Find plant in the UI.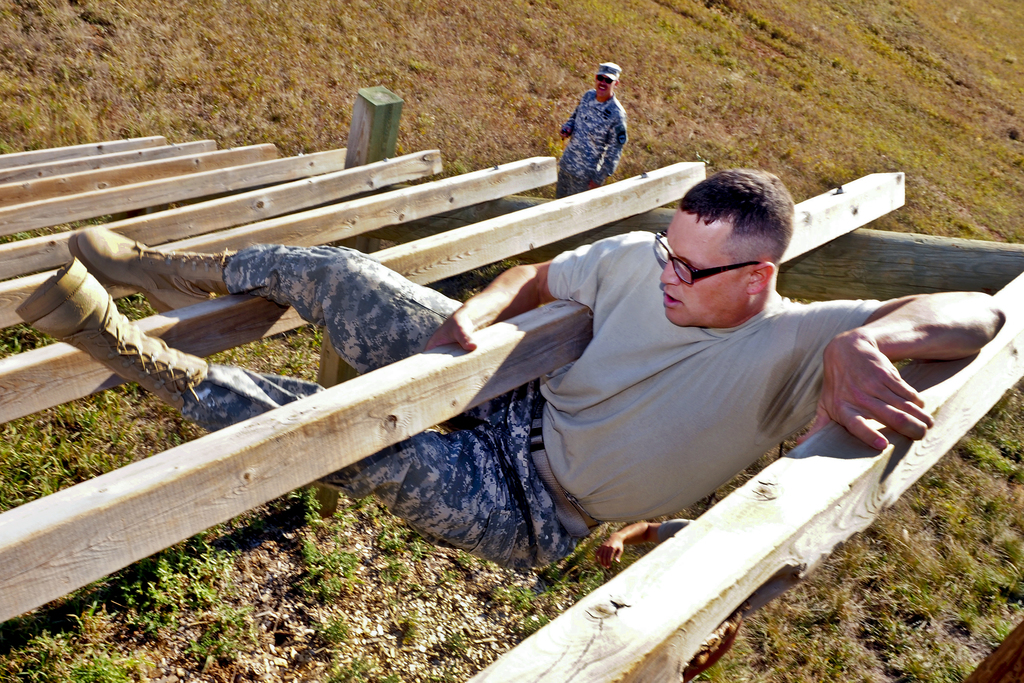
UI element at bbox(68, 656, 160, 679).
